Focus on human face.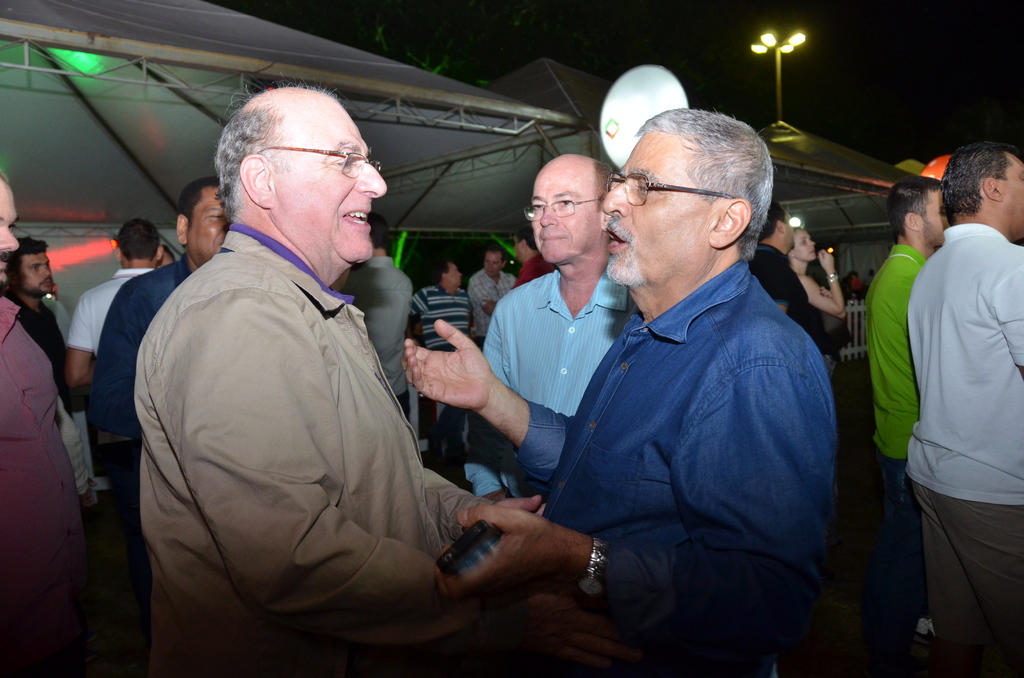
Focused at [922, 187, 941, 246].
